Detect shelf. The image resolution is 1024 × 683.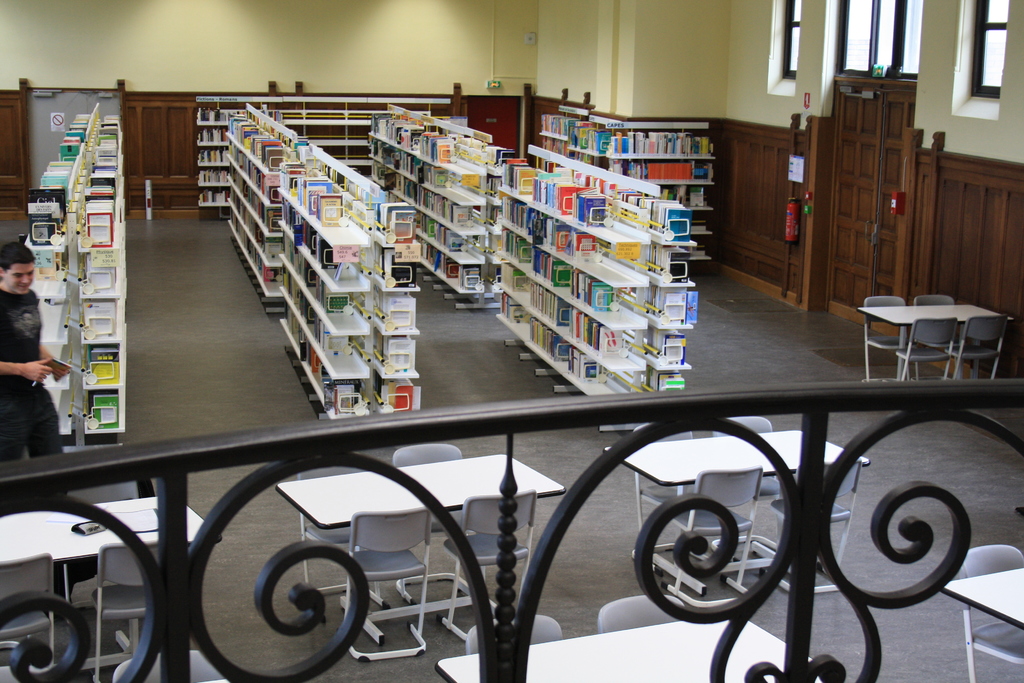
<bbox>527, 111, 713, 273</bbox>.
